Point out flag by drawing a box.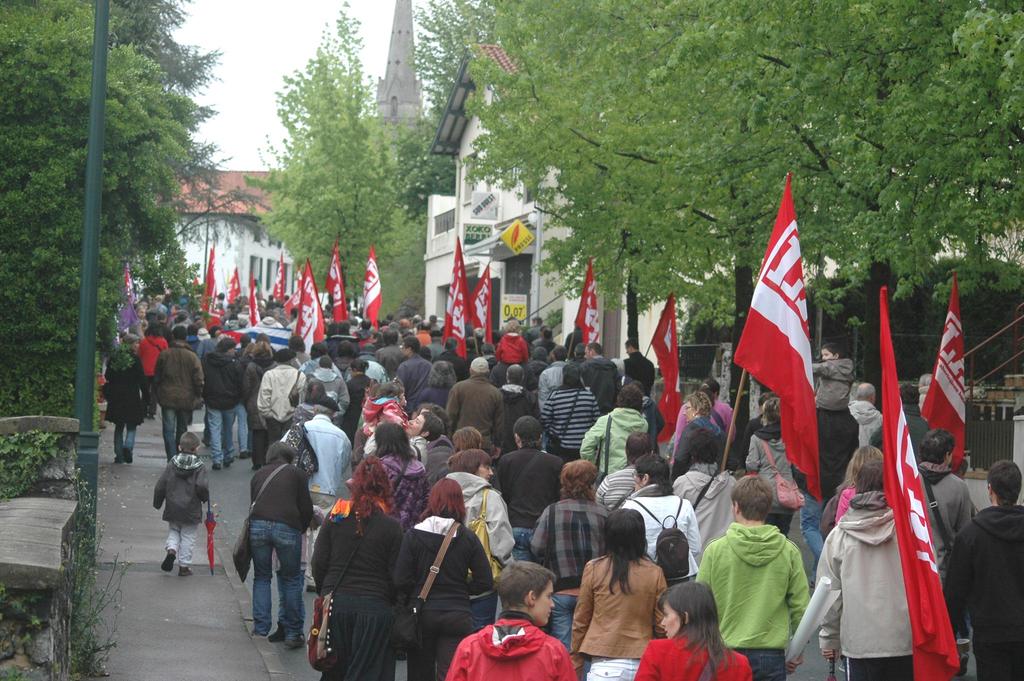
[451, 264, 504, 347].
